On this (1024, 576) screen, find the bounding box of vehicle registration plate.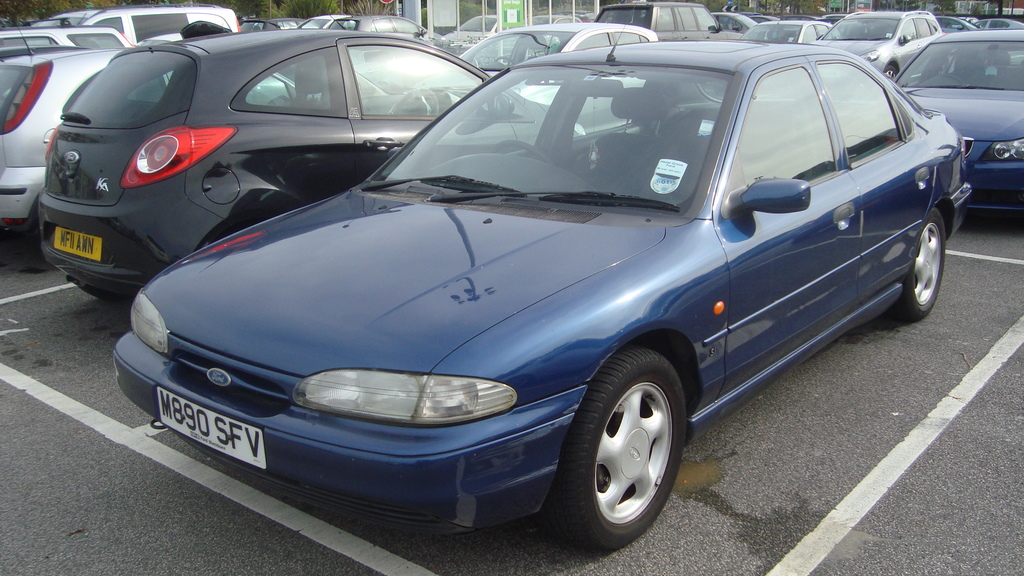
Bounding box: <region>157, 386, 268, 470</region>.
